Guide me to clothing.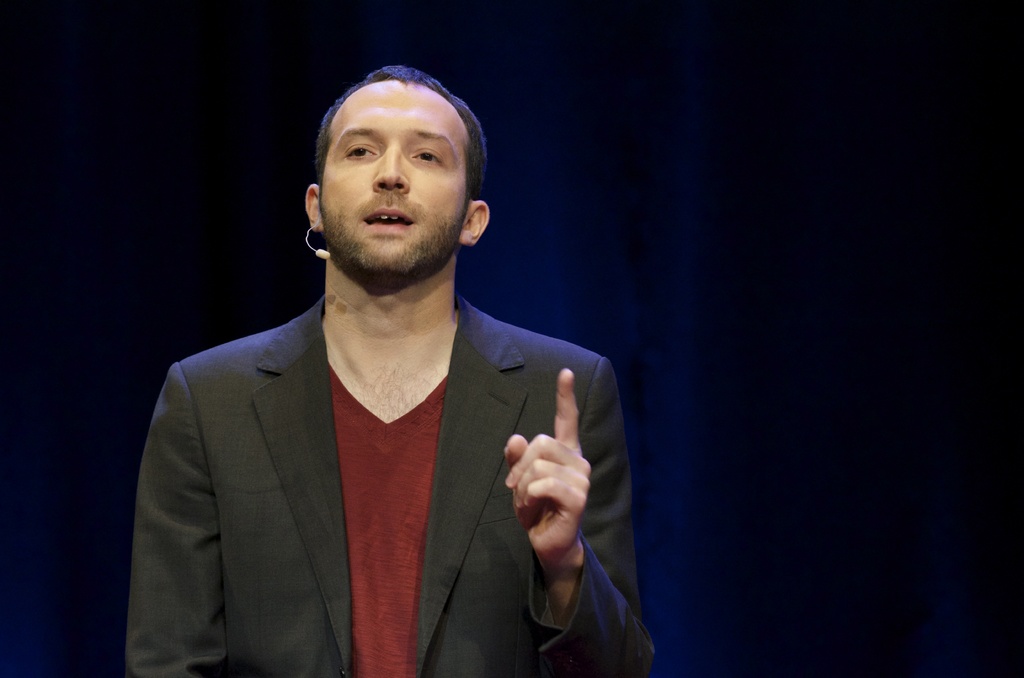
Guidance: region(131, 257, 615, 675).
